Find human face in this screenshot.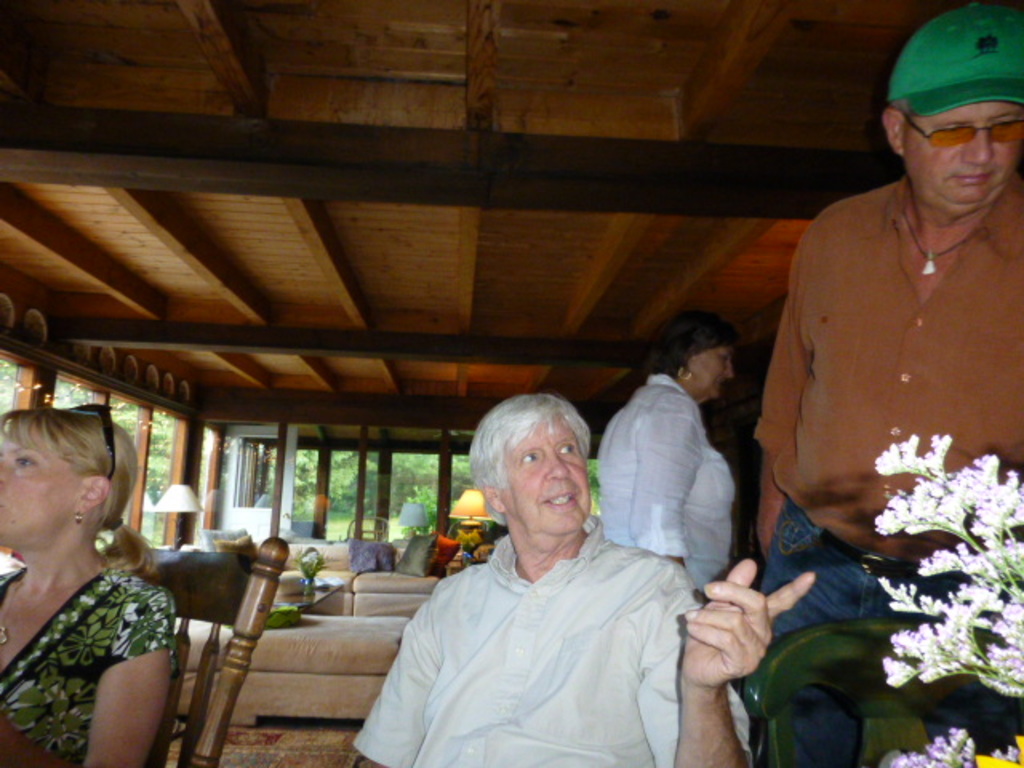
The bounding box for human face is {"x1": 0, "y1": 422, "x2": 78, "y2": 544}.
